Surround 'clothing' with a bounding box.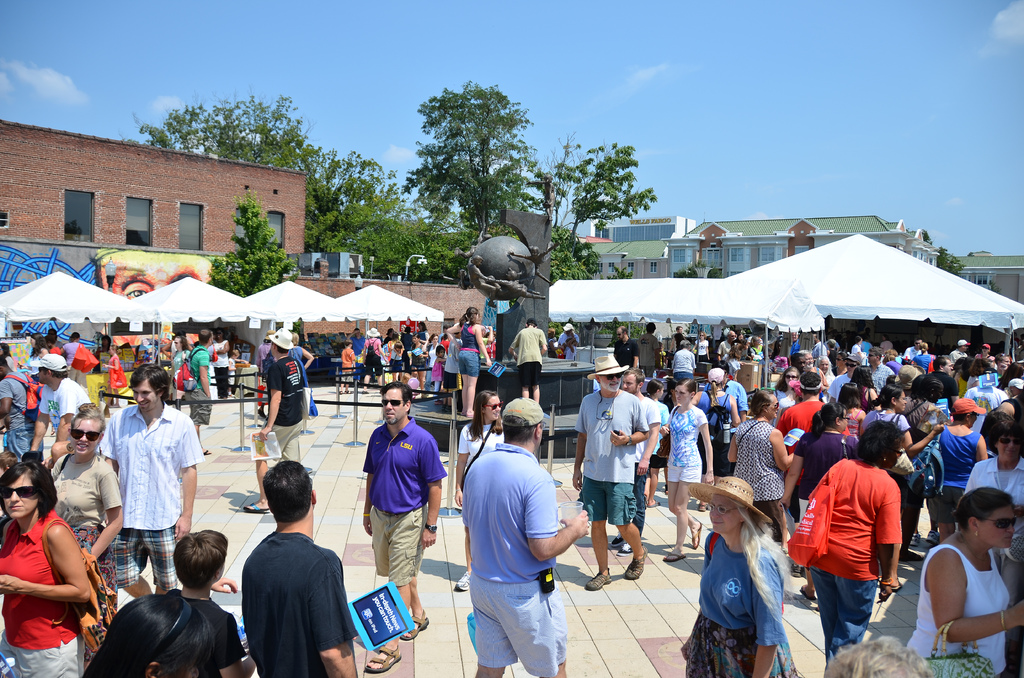
left=35, top=381, right=104, bottom=428.
